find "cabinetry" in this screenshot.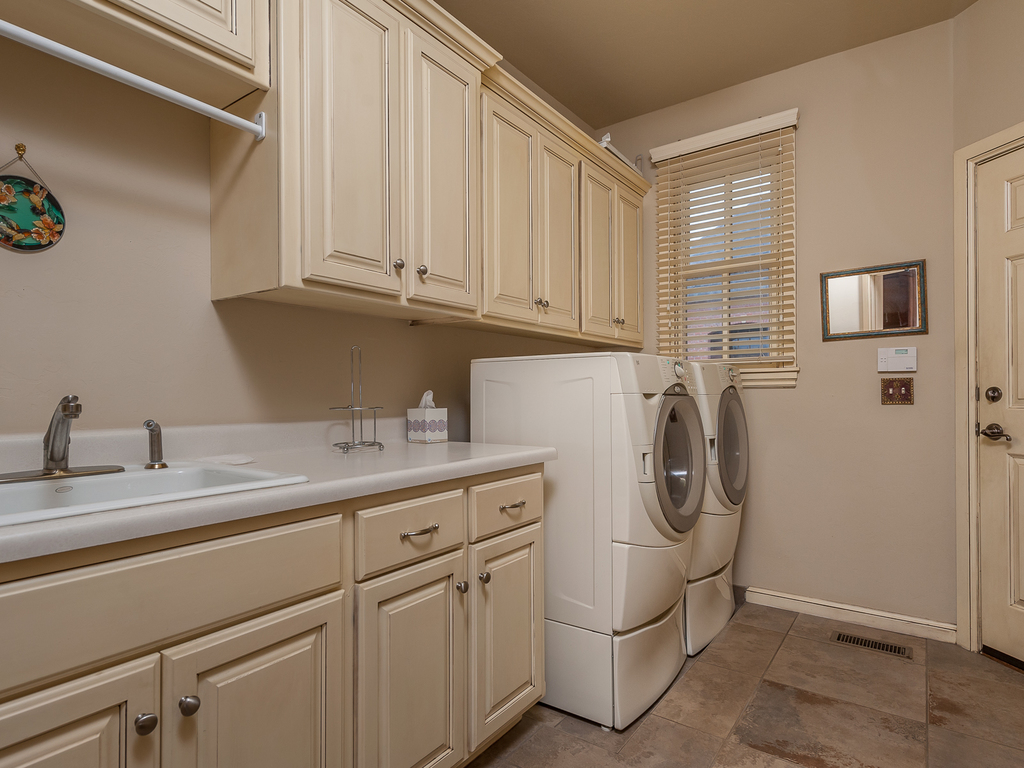
The bounding box for "cabinetry" is crop(5, 375, 600, 751).
